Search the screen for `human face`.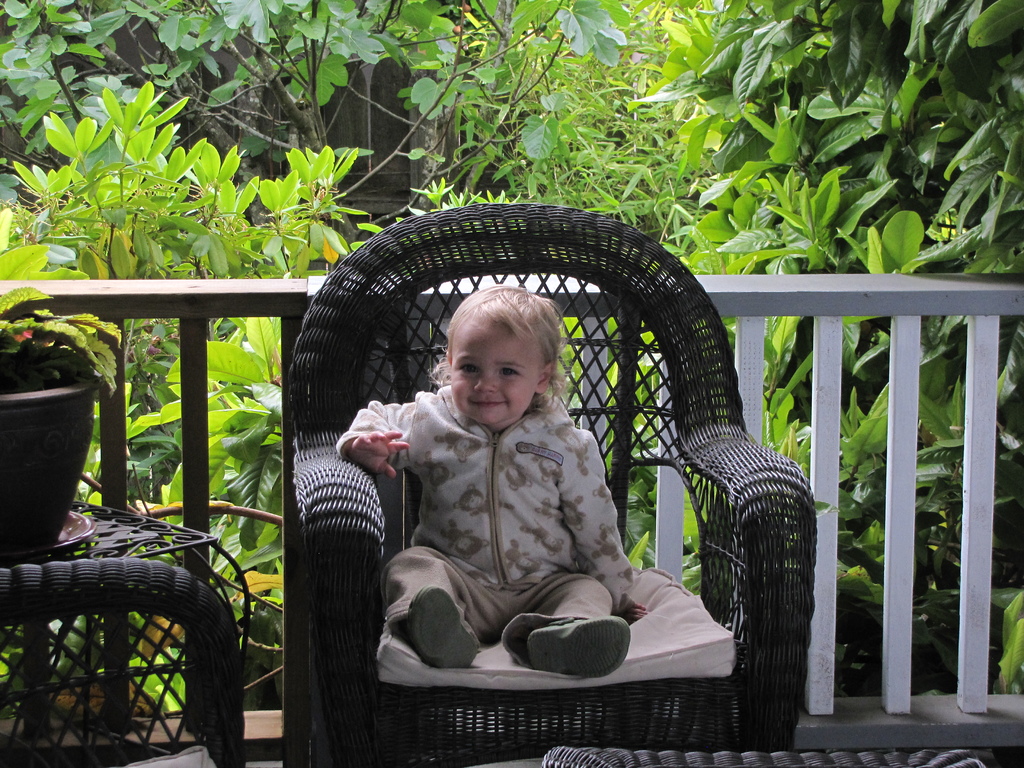
Found at (left=449, top=322, right=539, bottom=425).
